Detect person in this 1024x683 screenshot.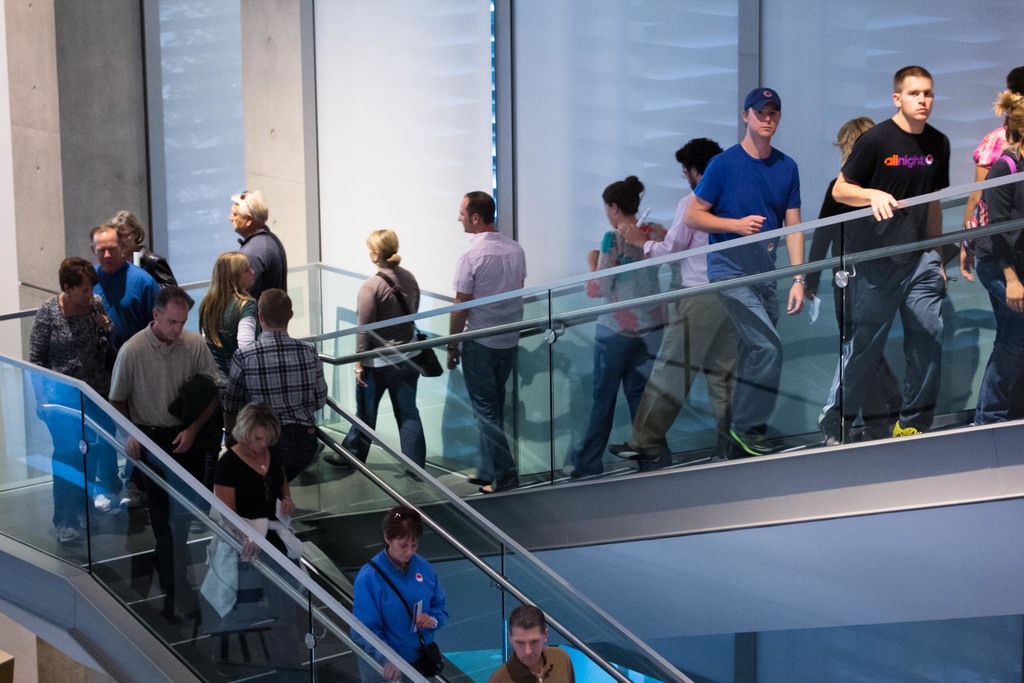
Detection: 211, 403, 299, 637.
